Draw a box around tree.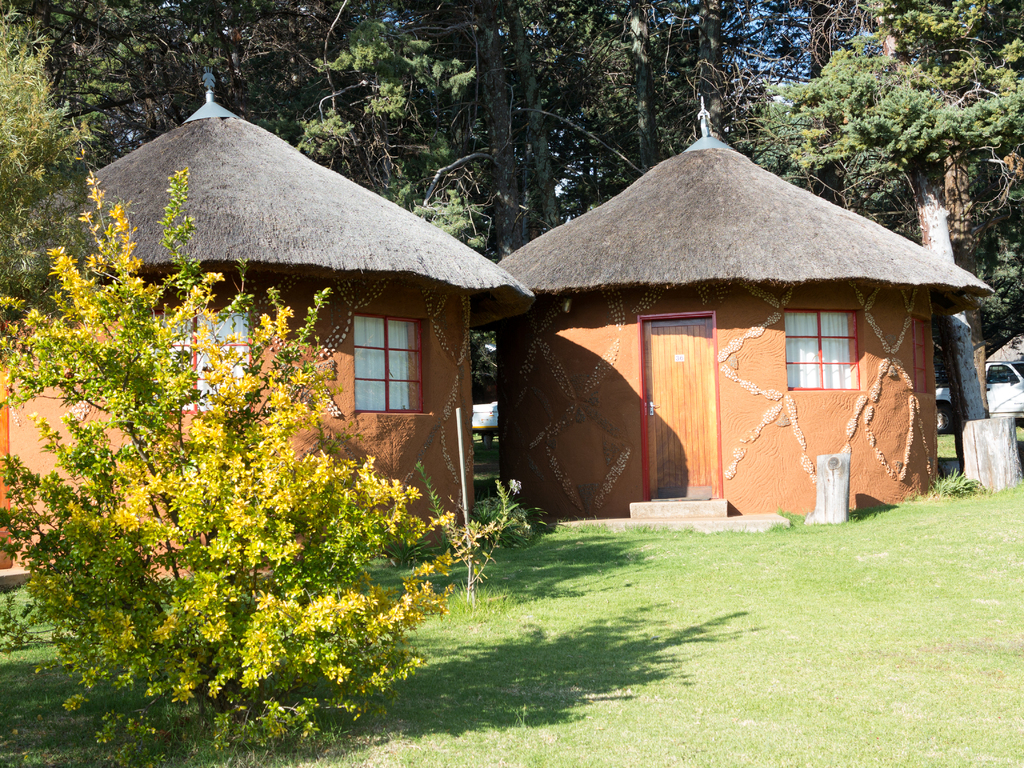
[24,178,386,701].
